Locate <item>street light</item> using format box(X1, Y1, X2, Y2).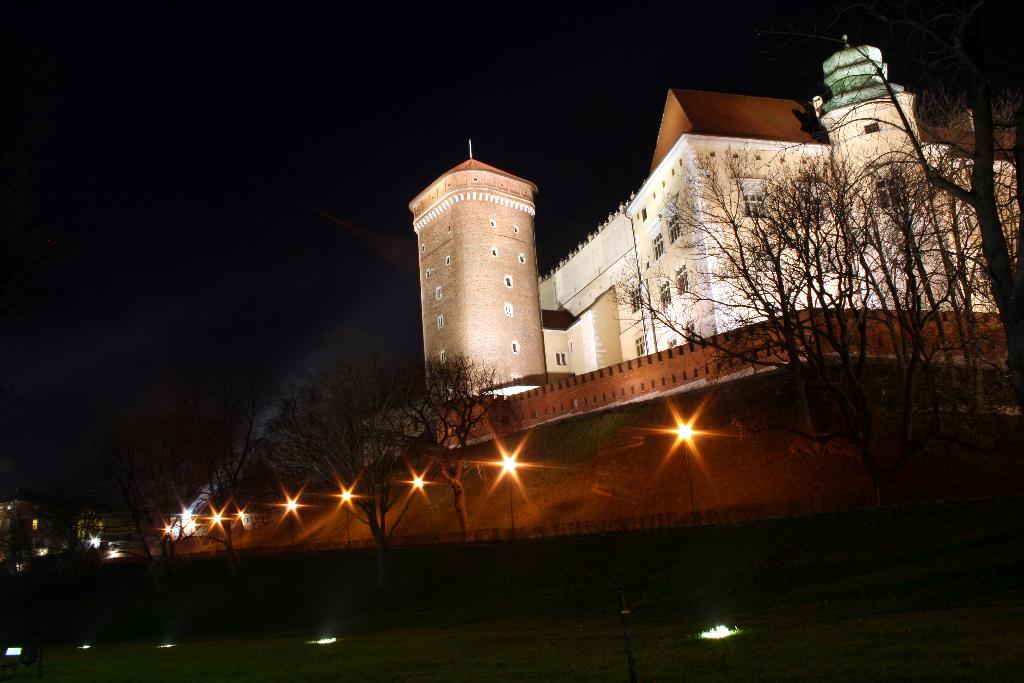
box(495, 447, 518, 548).
